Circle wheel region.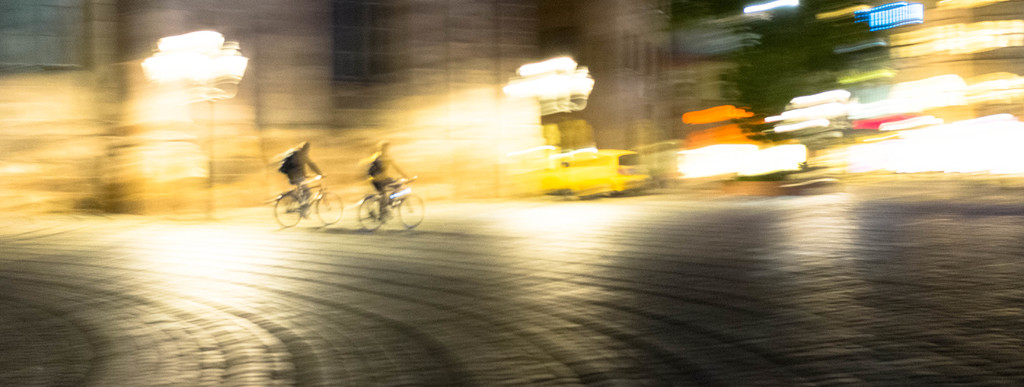
Region: [397,192,423,227].
